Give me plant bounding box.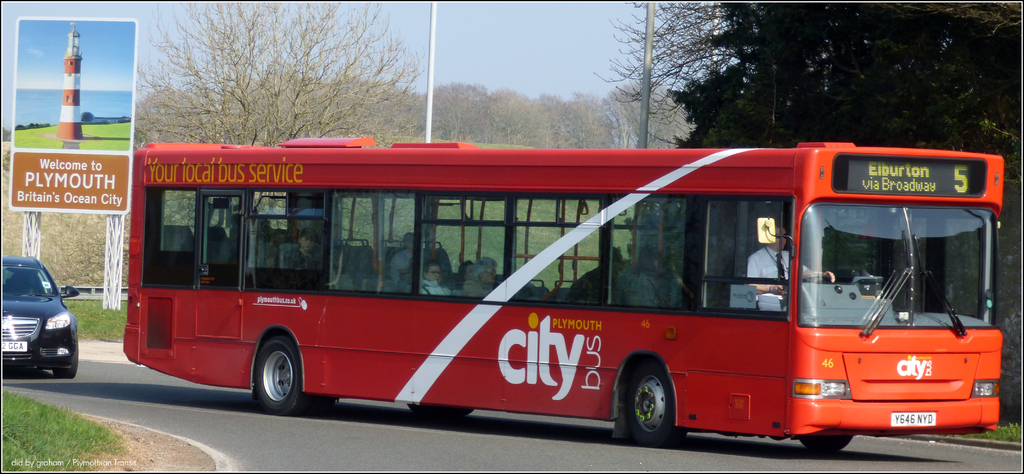
(x1=0, y1=385, x2=115, y2=473).
